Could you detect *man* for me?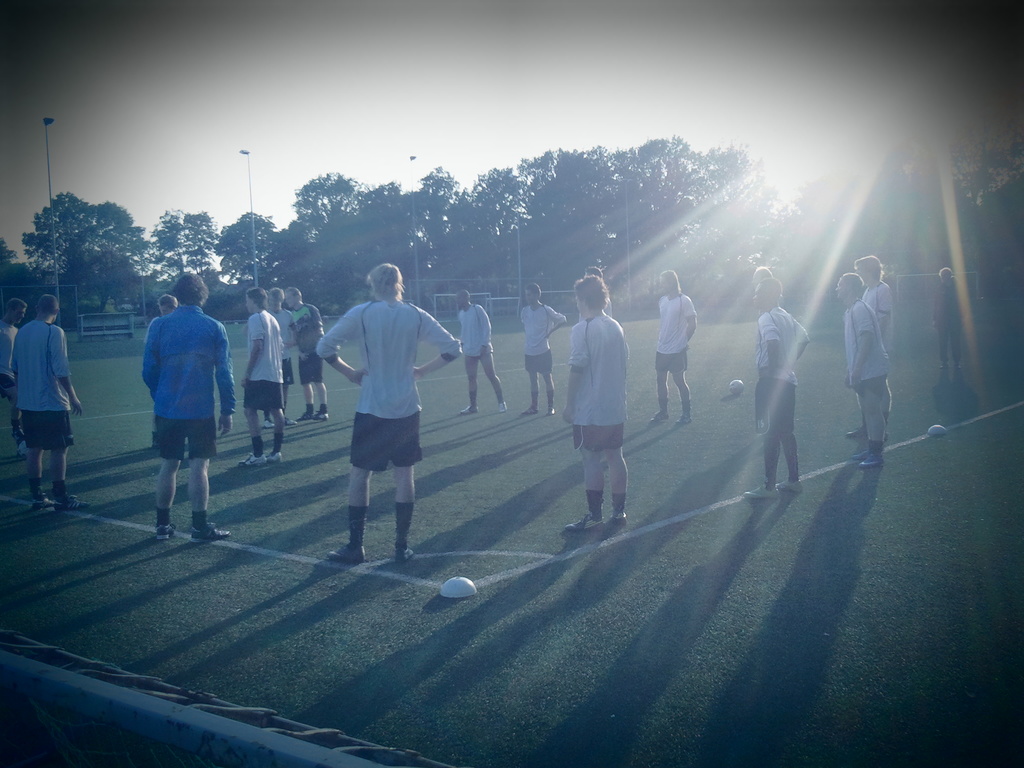
Detection result: select_region(515, 282, 566, 417).
